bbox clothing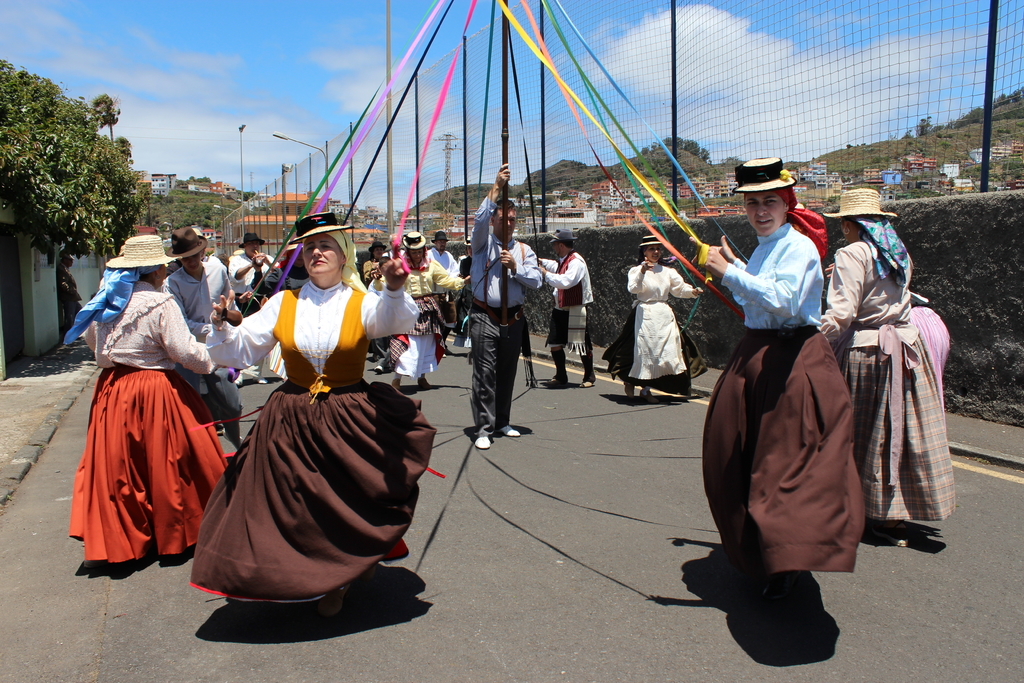
[x1=64, y1=261, x2=228, y2=579]
